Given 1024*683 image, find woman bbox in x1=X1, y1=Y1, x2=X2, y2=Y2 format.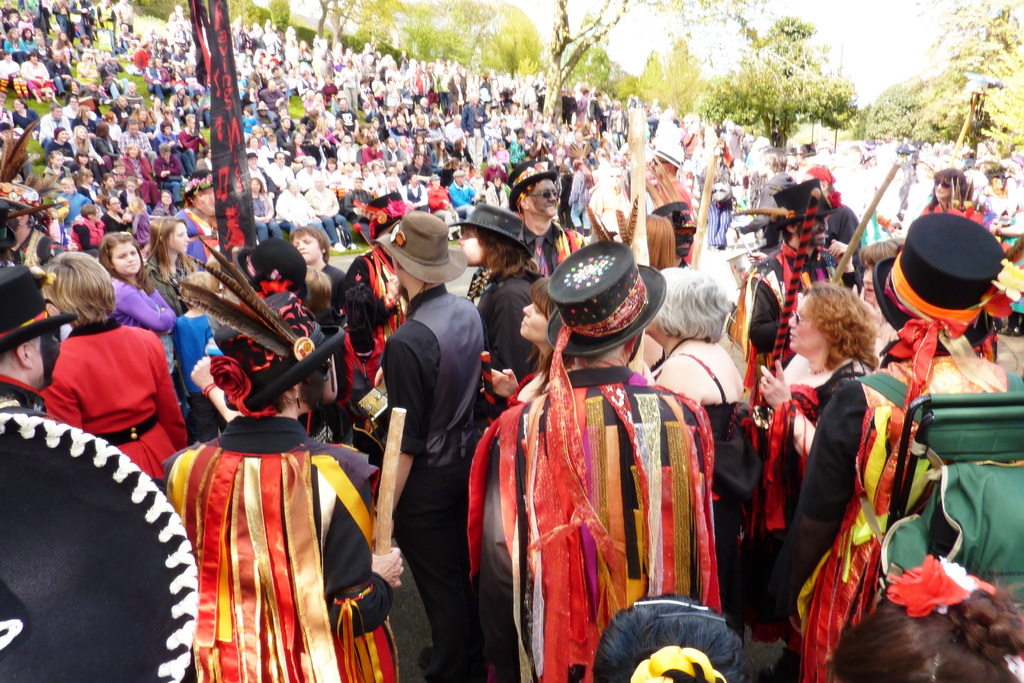
x1=103, y1=235, x2=175, y2=387.
